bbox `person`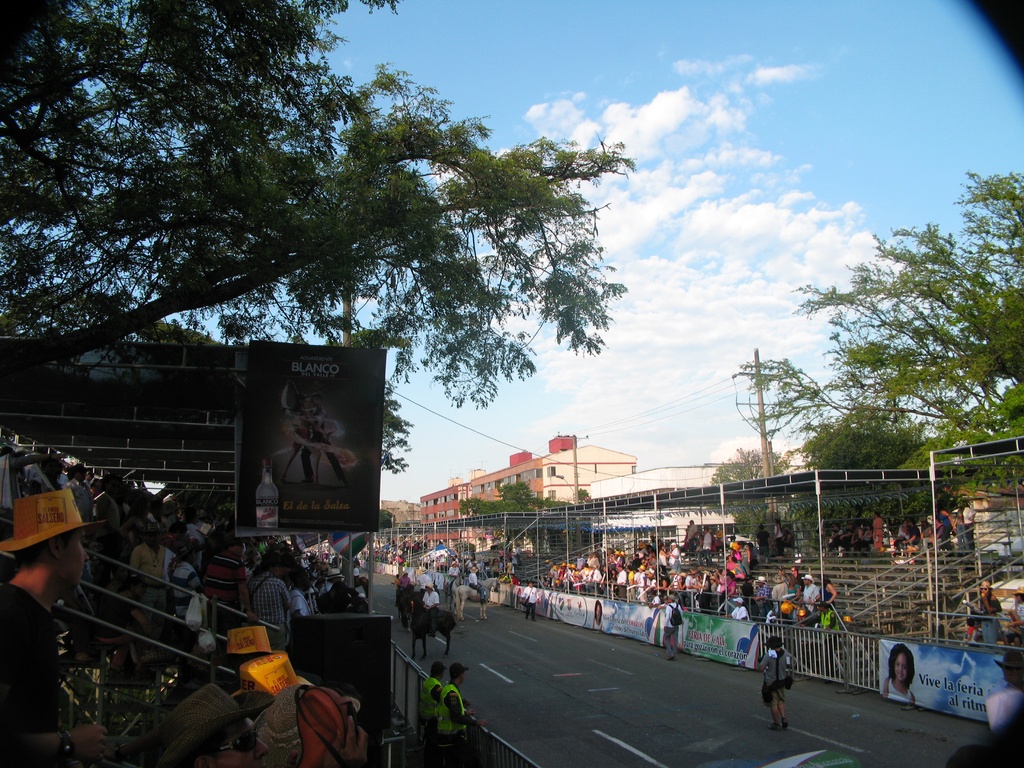
left=662, top=595, right=684, bottom=661
